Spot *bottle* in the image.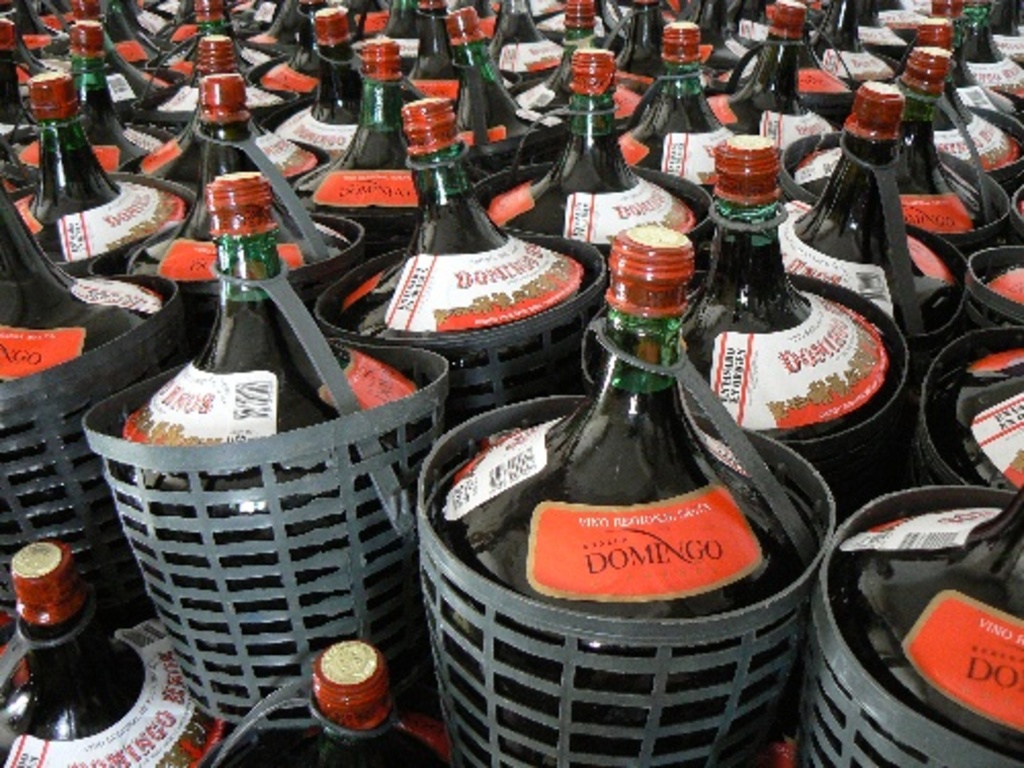
*bottle* found at (x1=342, y1=0, x2=395, y2=33).
